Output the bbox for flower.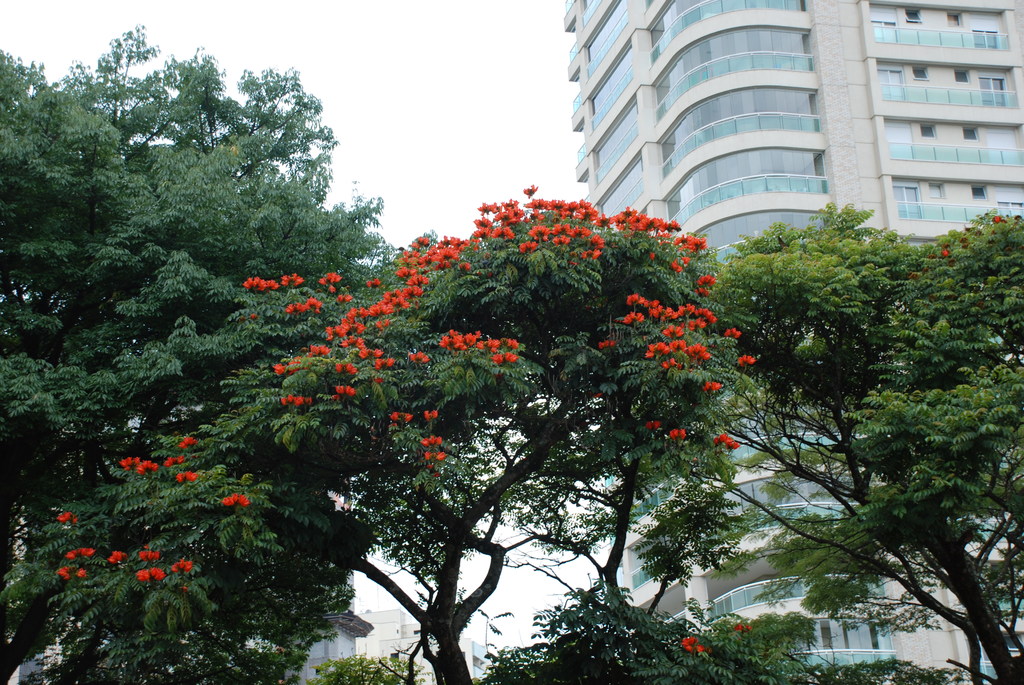
[left=423, top=408, right=438, bottom=423].
